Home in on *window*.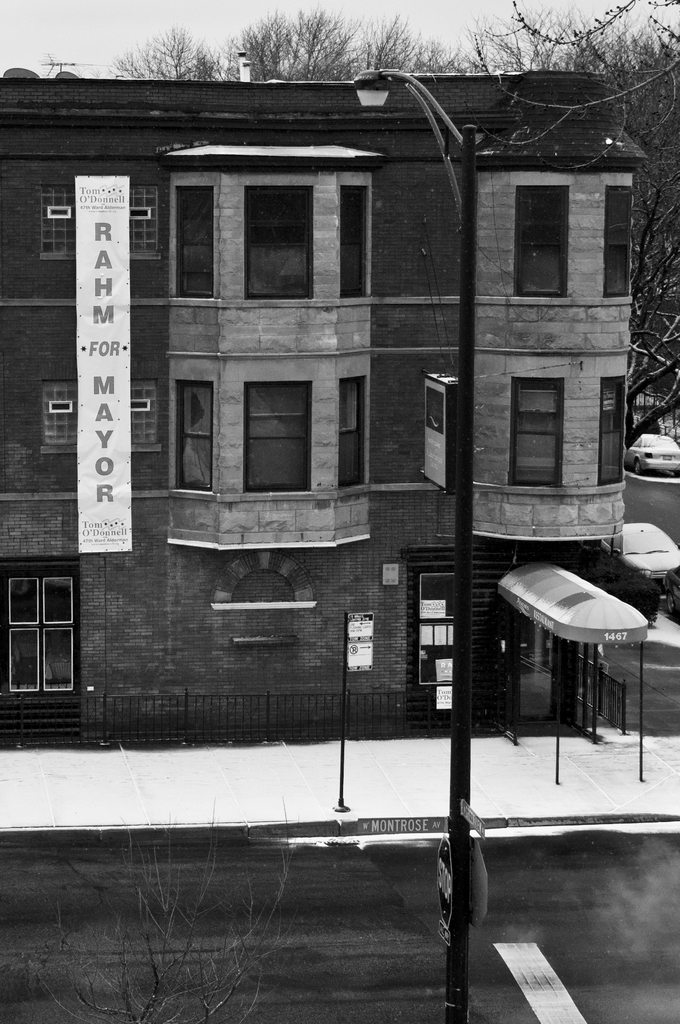
Homed in at 407, 563, 469, 701.
